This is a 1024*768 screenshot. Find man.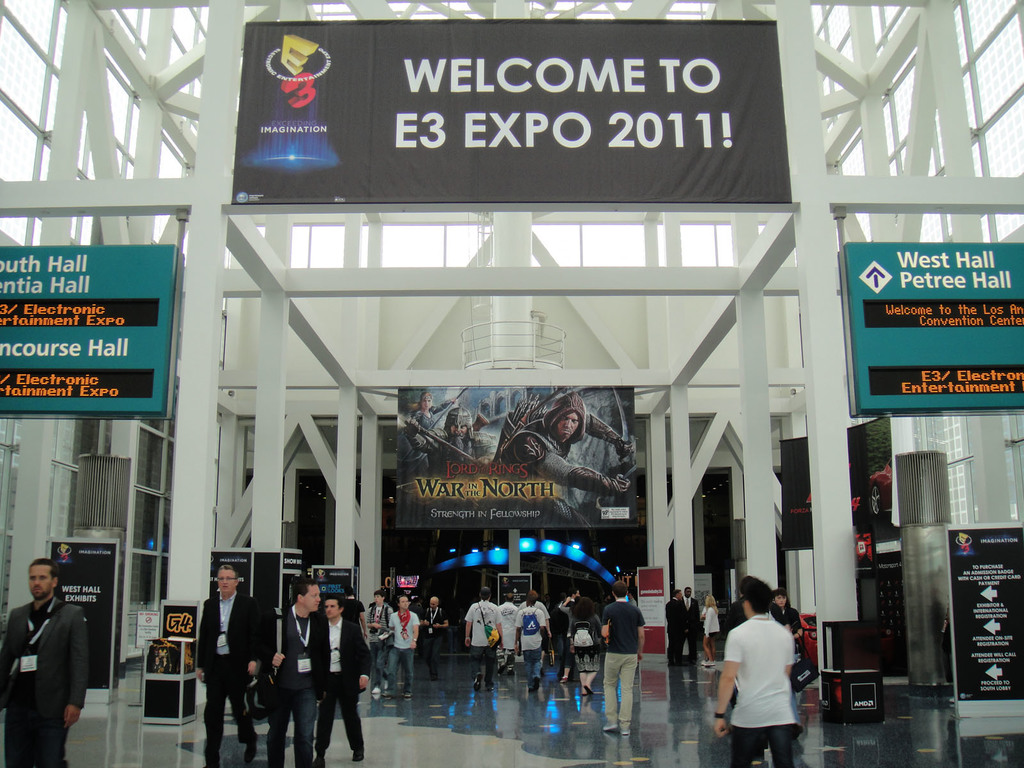
Bounding box: 363, 581, 396, 701.
